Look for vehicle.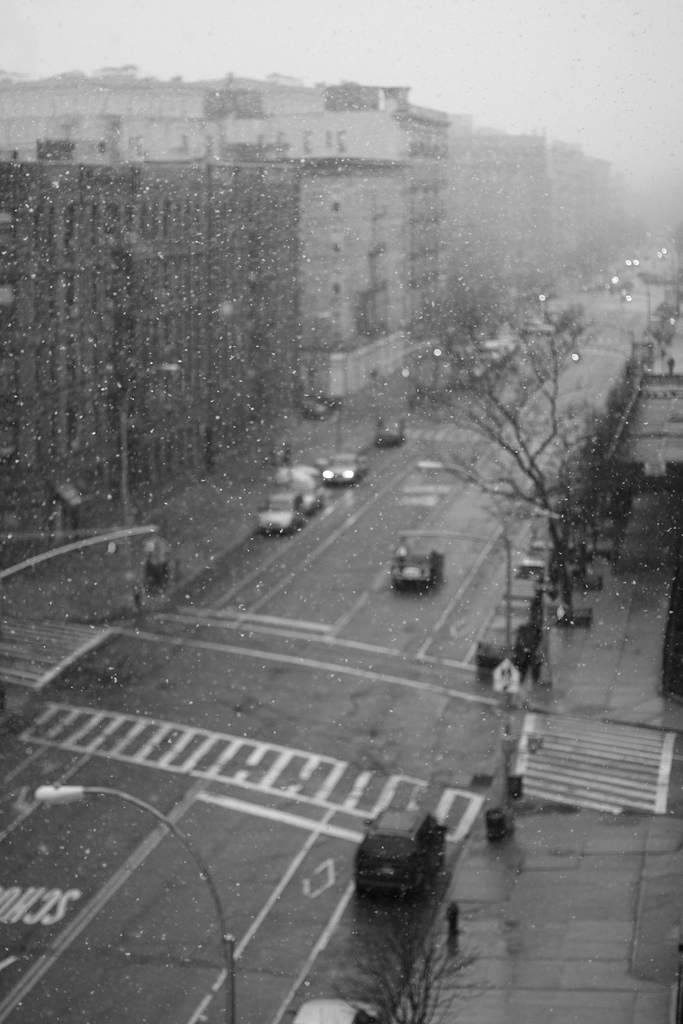
Found: (290,481,325,513).
